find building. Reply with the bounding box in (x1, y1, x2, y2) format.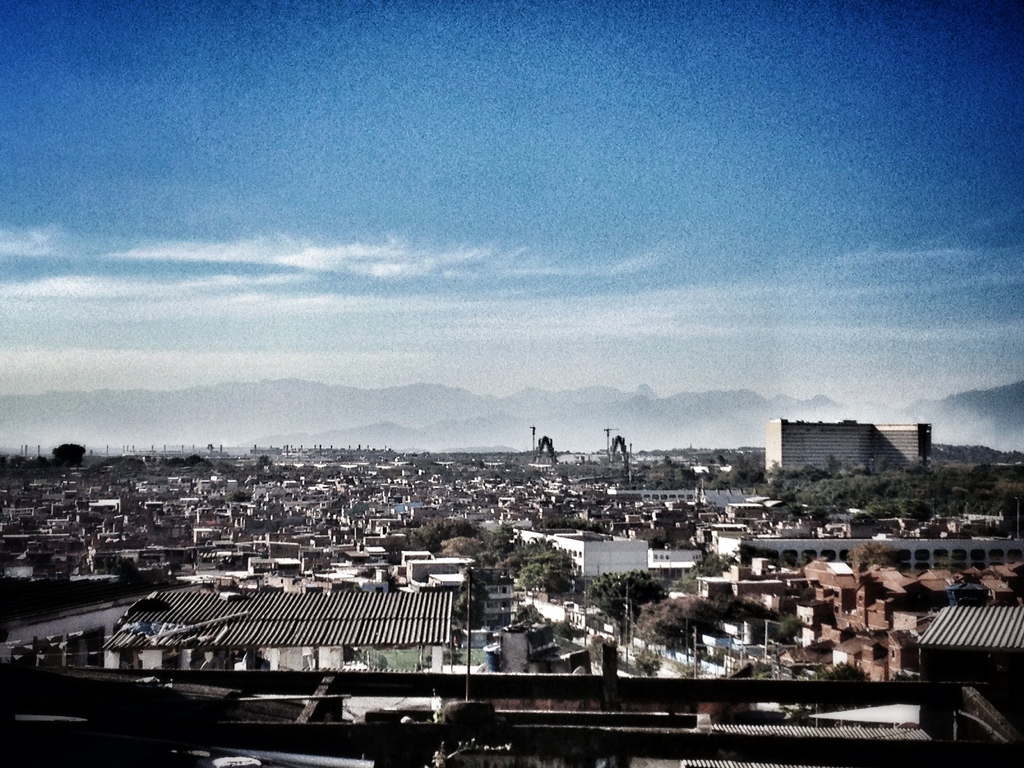
(709, 525, 1016, 568).
